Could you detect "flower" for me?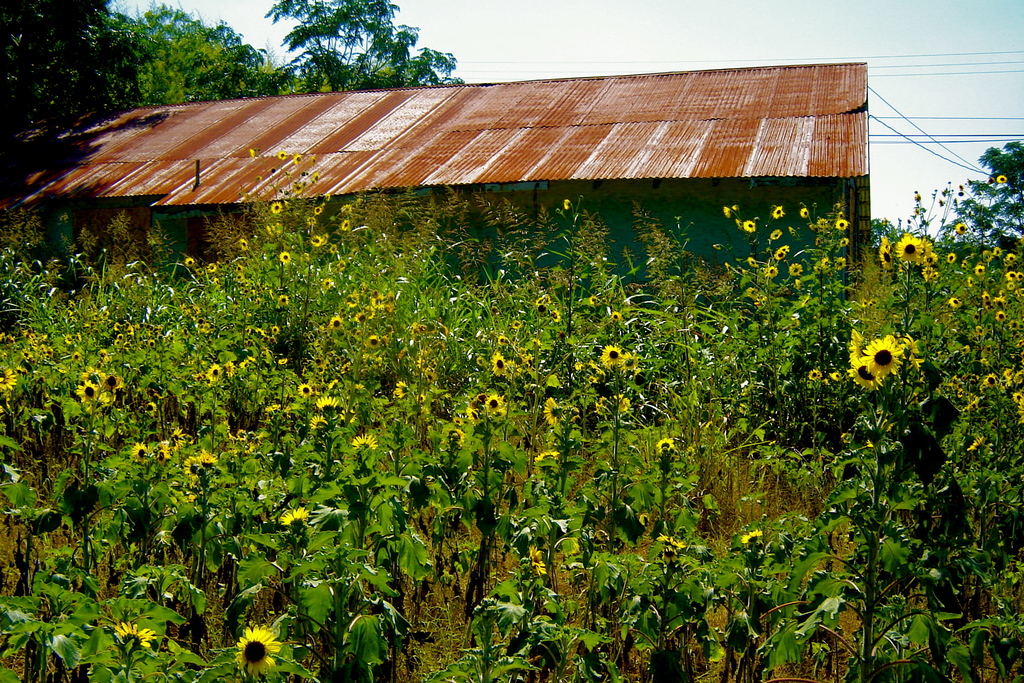
Detection result: <box>488,394,500,413</box>.
